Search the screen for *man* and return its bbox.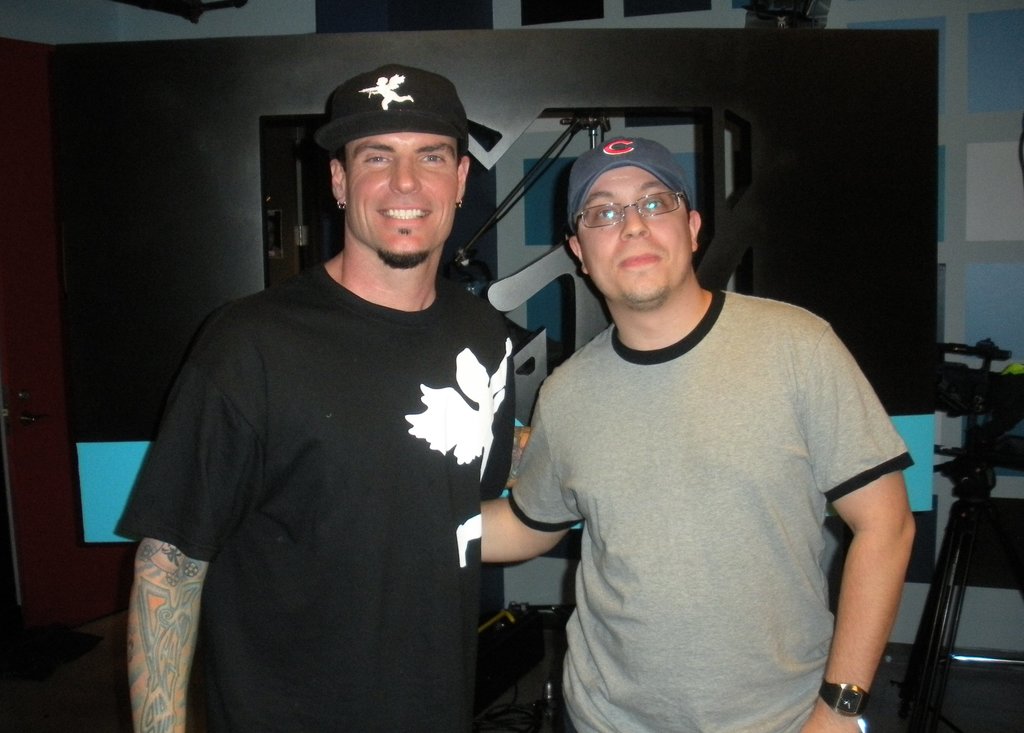
Found: 150/49/553/707.
